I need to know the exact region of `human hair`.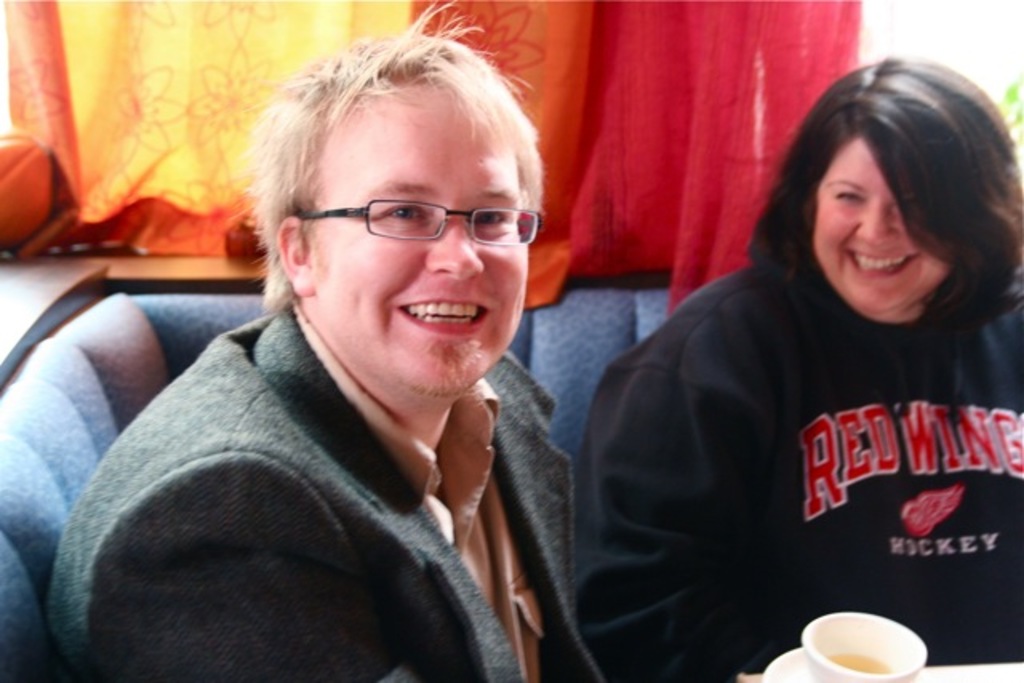
Region: 754/56/1022/312.
